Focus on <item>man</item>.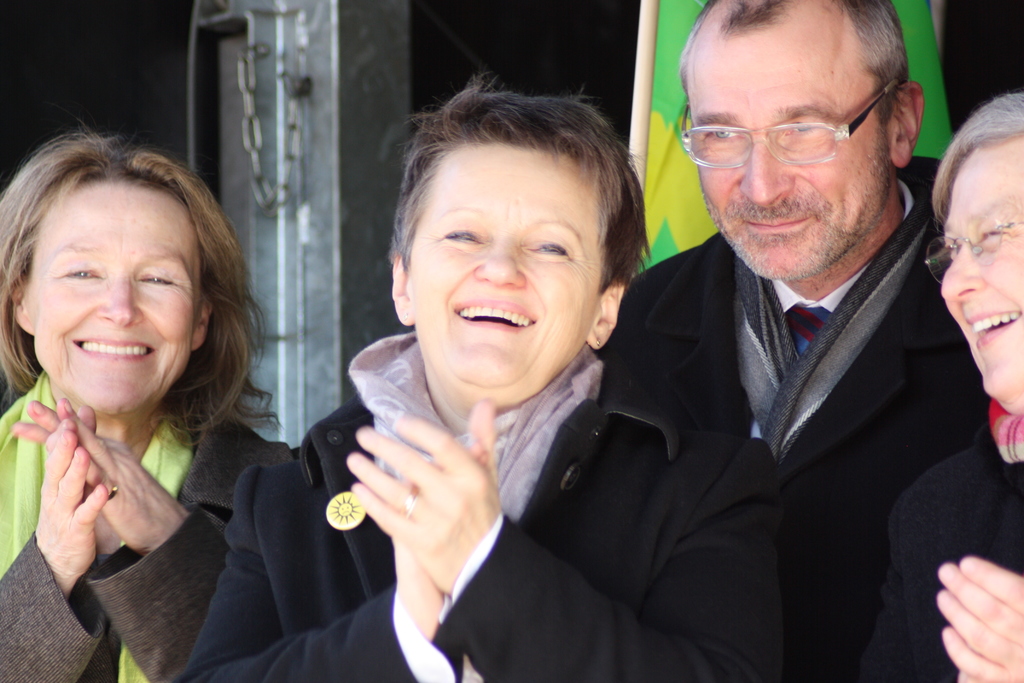
Focused at bbox=[598, 0, 991, 682].
